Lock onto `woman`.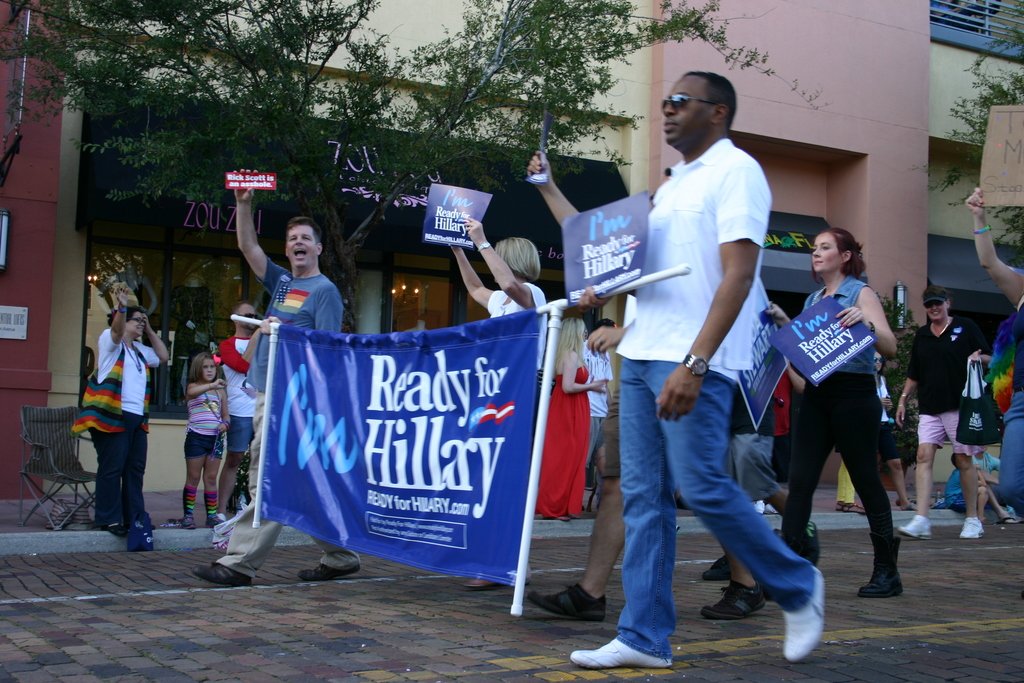
Locked: x1=869 y1=351 x2=895 y2=457.
